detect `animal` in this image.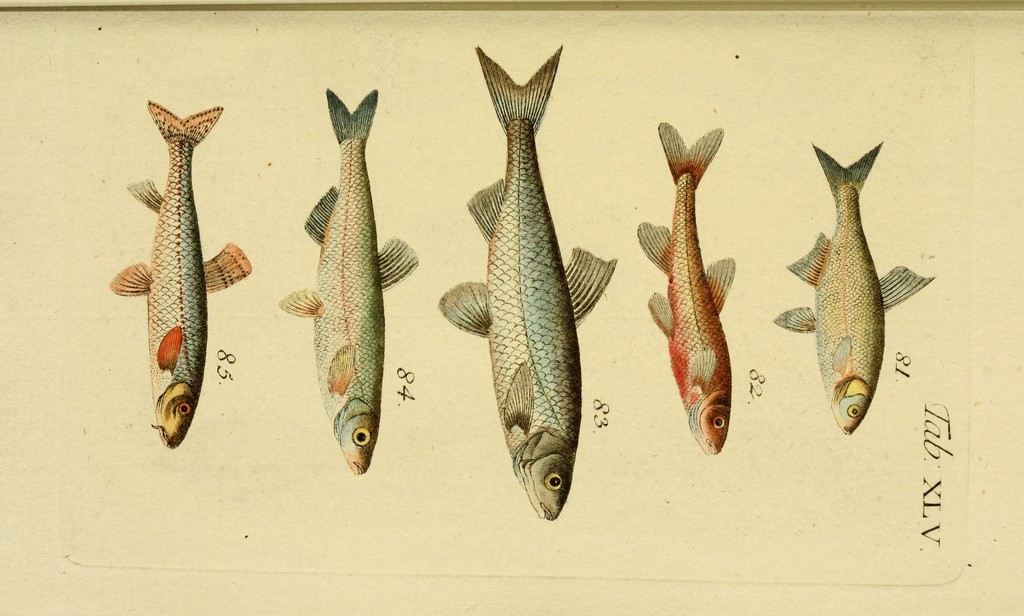
Detection: Rect(438, 47, 618, 524).
